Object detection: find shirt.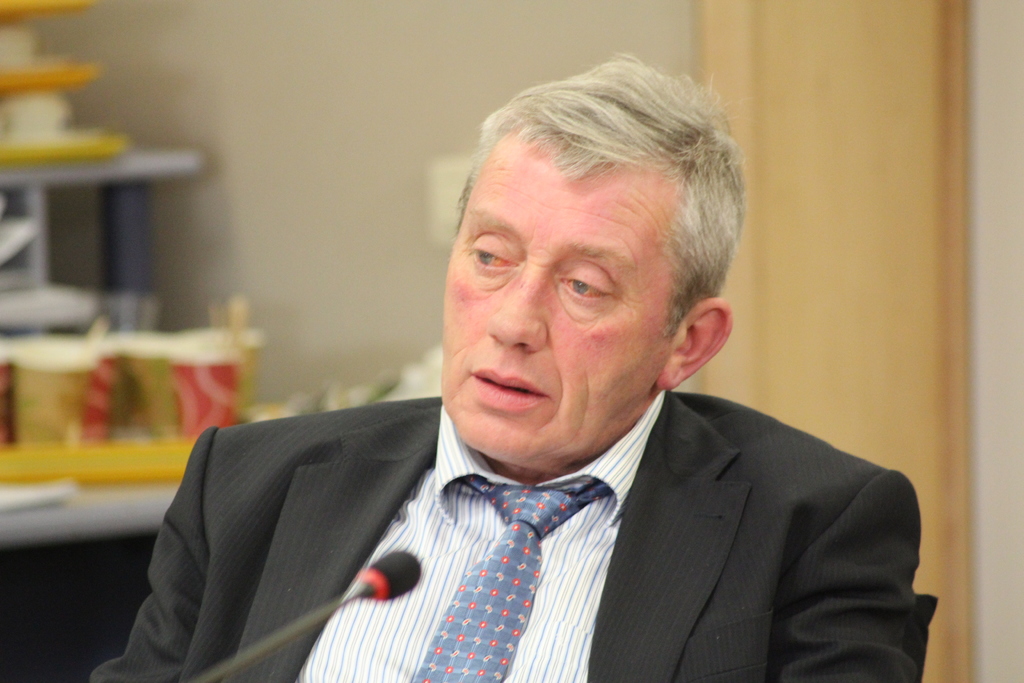
bbox=[296, 384, 665, 682].
